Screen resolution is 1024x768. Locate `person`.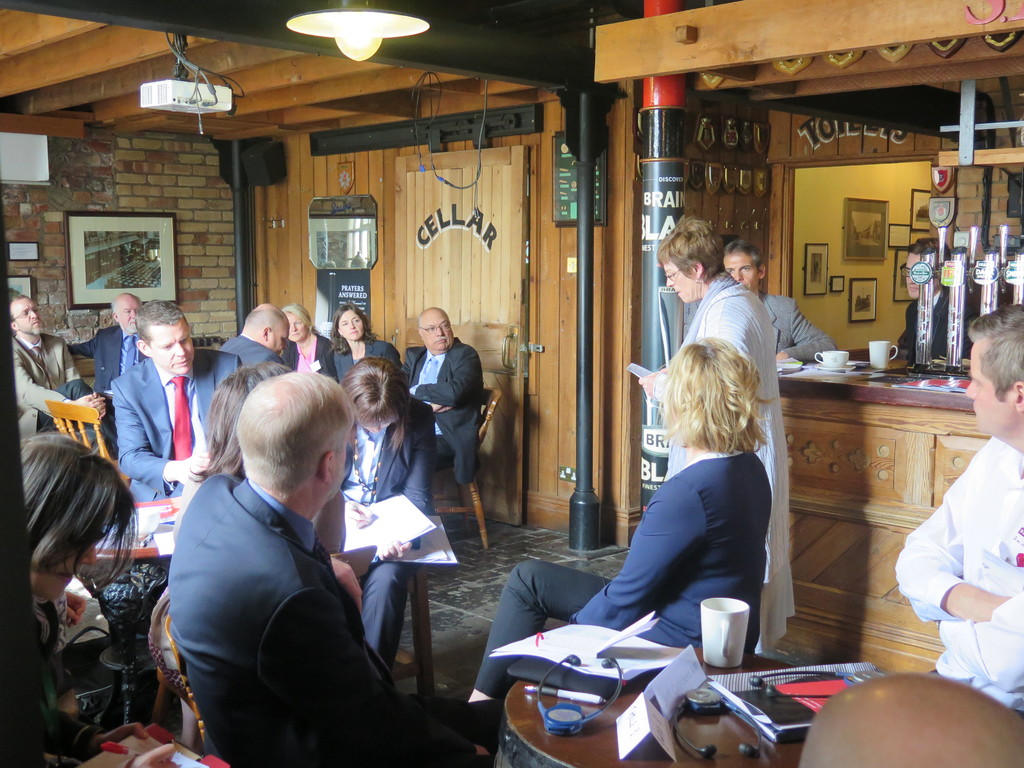
crop(398, 298, 490, 492).
